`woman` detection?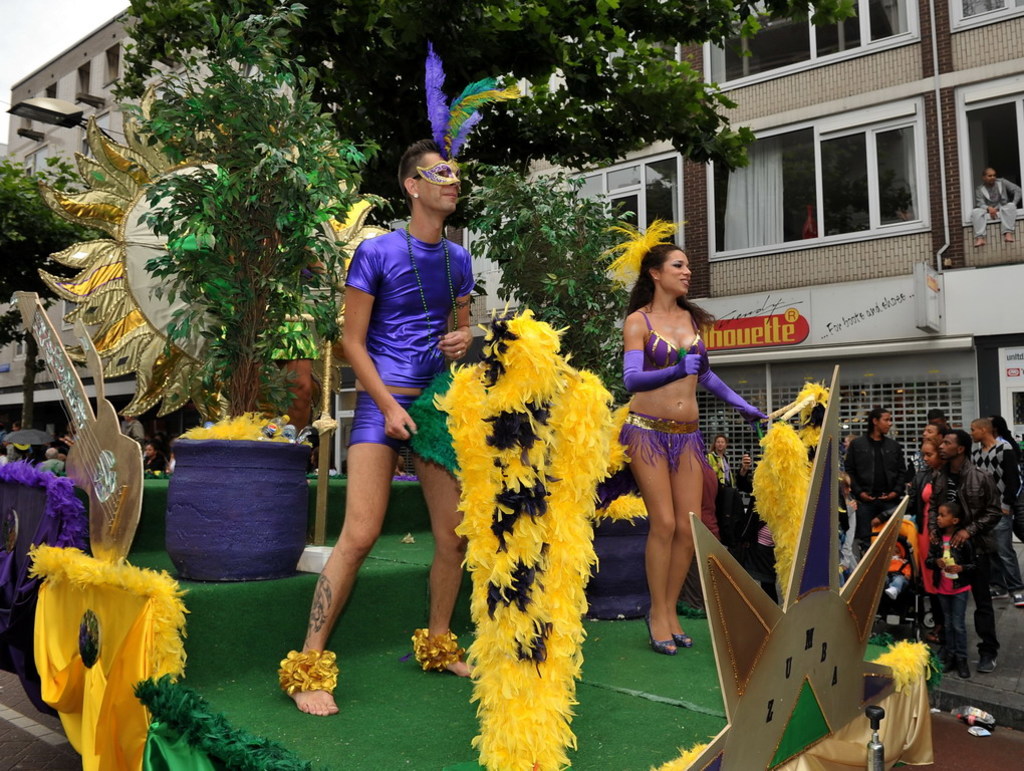
{"x1": 143, "y1": 441, "x2": 169, "y2": 473}
